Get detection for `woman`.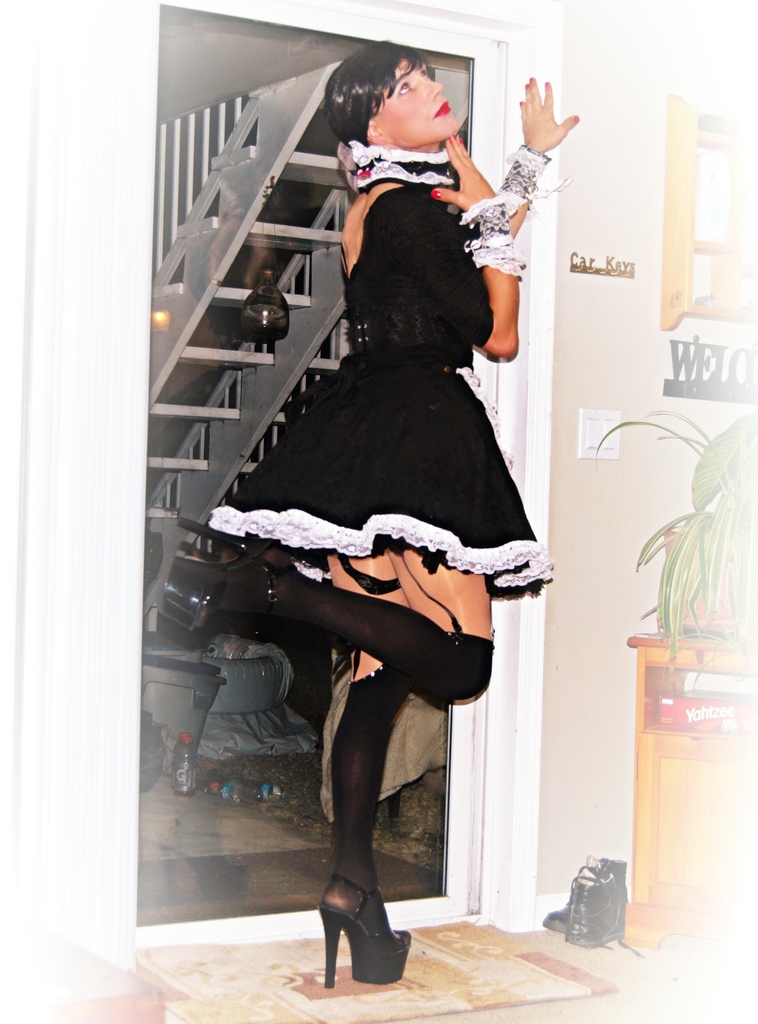
Detection: pyautogui.locateOnScreen(172, 50, 548, 988).
